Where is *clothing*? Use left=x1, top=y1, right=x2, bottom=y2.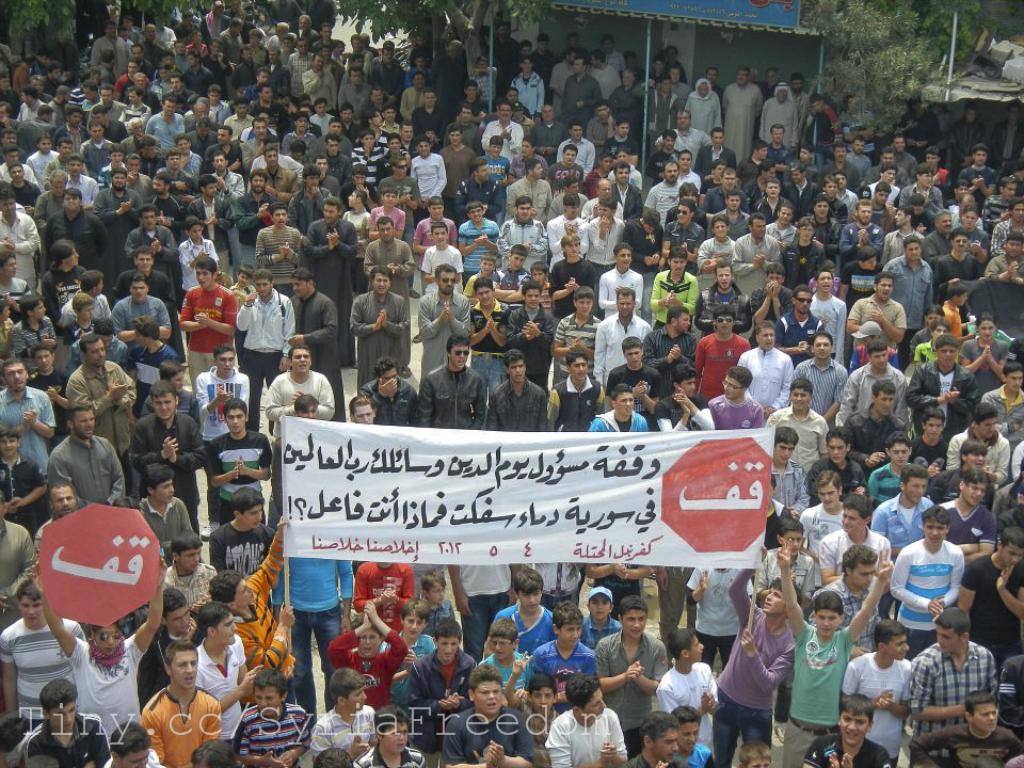
left=756, top=501, right=795, bottom=541.
